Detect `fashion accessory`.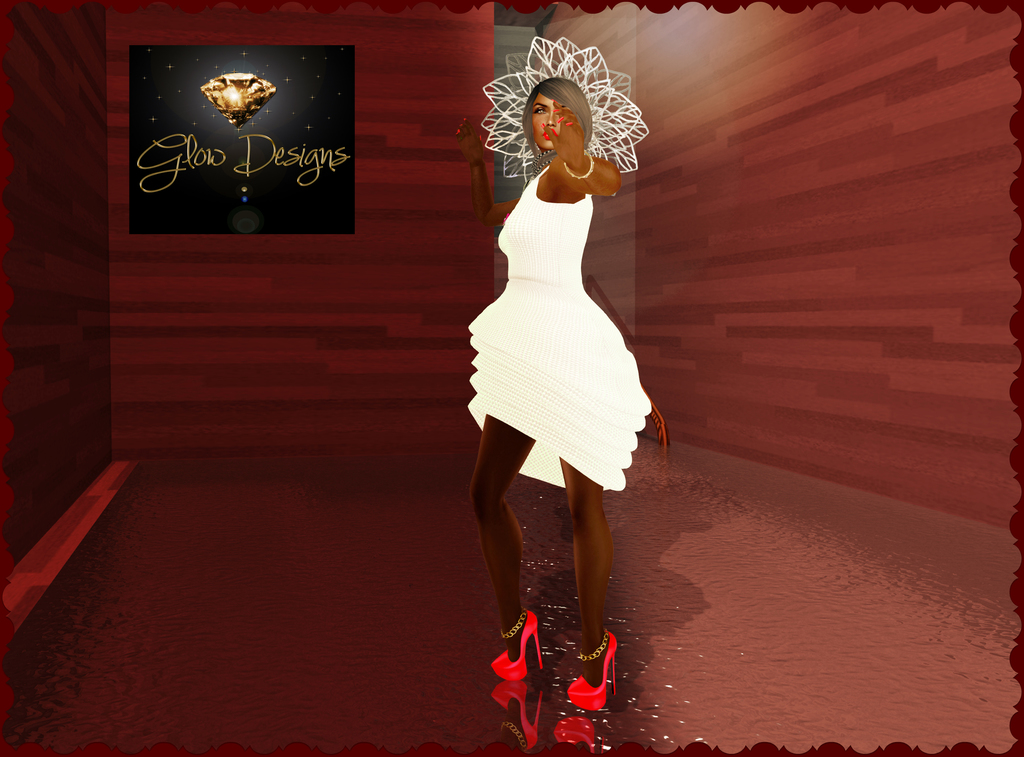
Detected at x1=576, y1=629, x2=610, y2=659.
